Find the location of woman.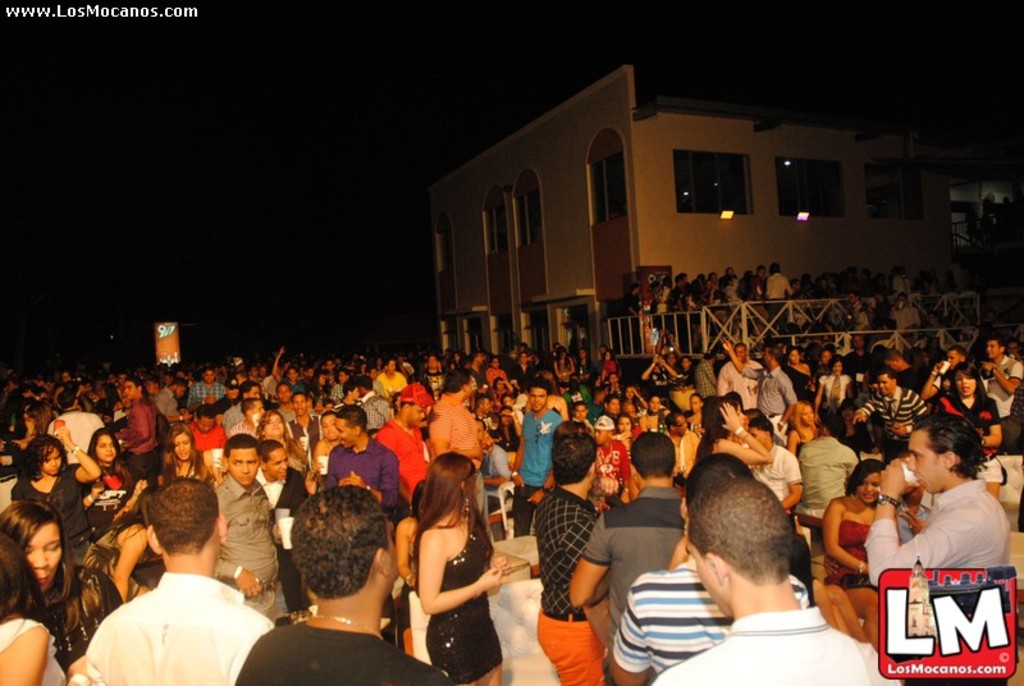
Location: (x1=605, y1=374, x2=618, y2=397).
